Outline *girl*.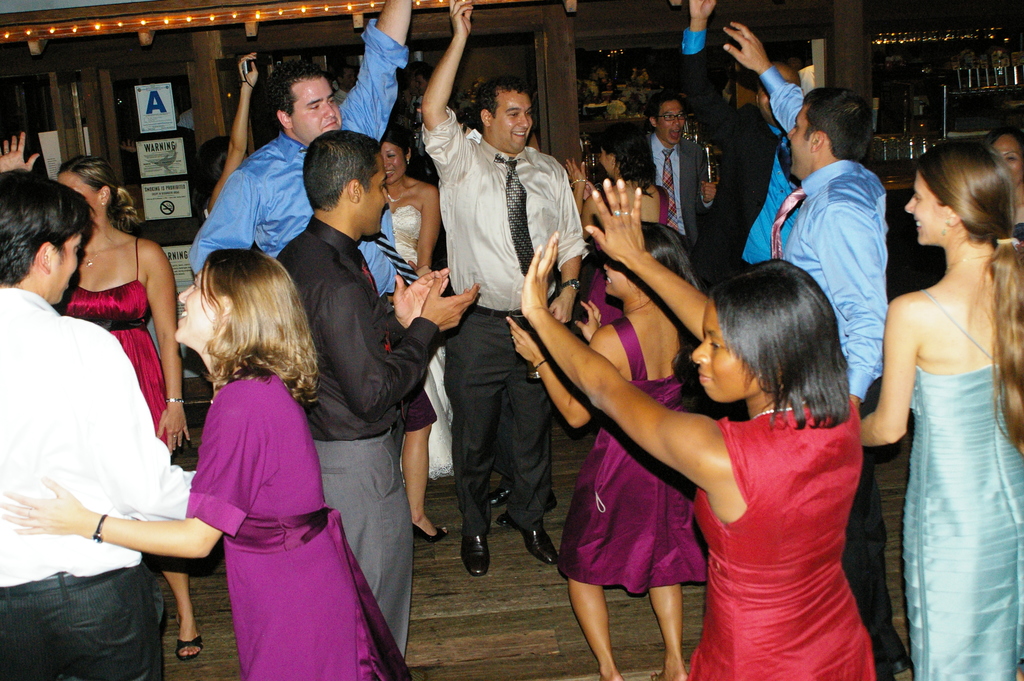
Outline: bbox(512, 226, 691, 665).
